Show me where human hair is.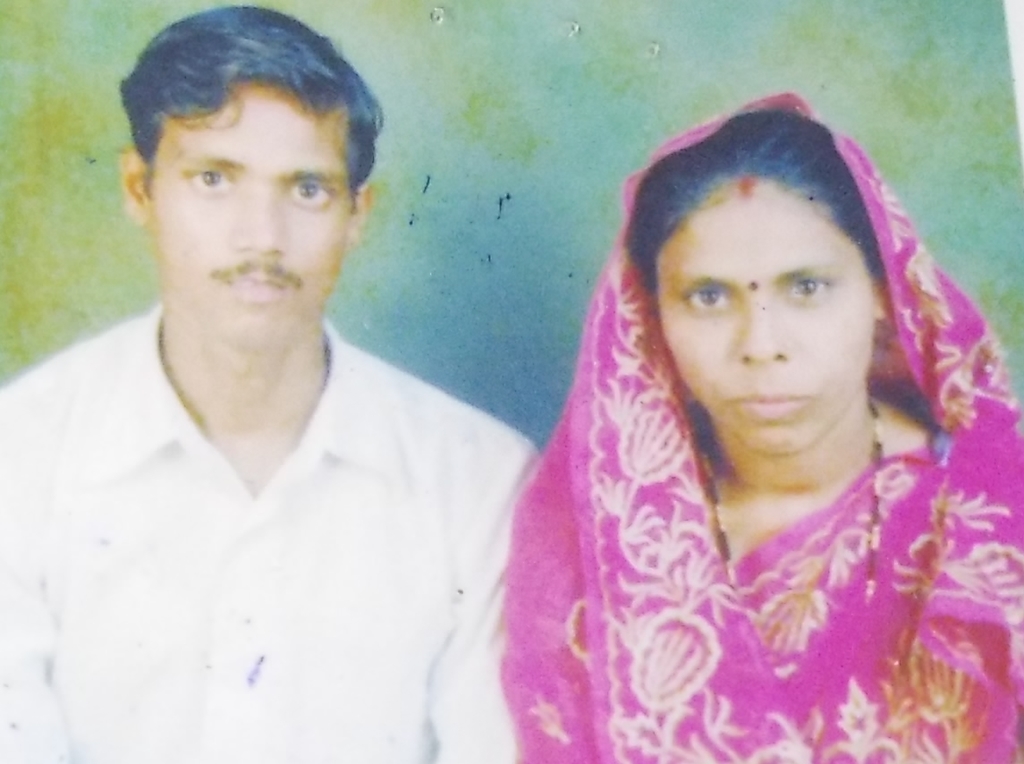
human hair is at x1=633, y1=104, x2=887, y2=280.
